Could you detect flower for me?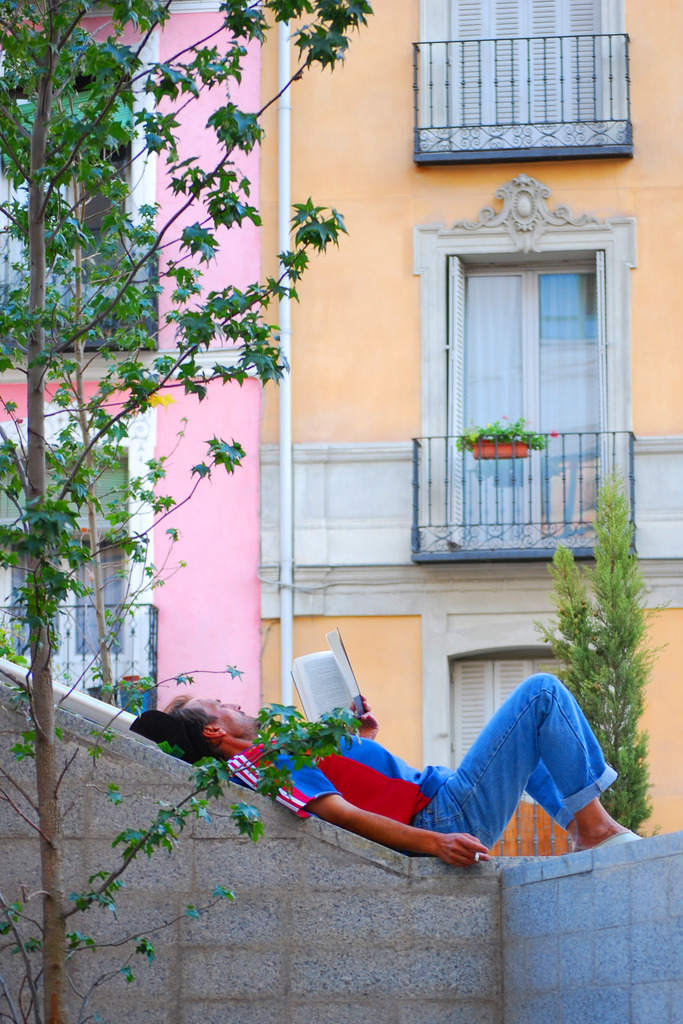
Detection result: x1=549 y1=431 x2=561 y2=442.
